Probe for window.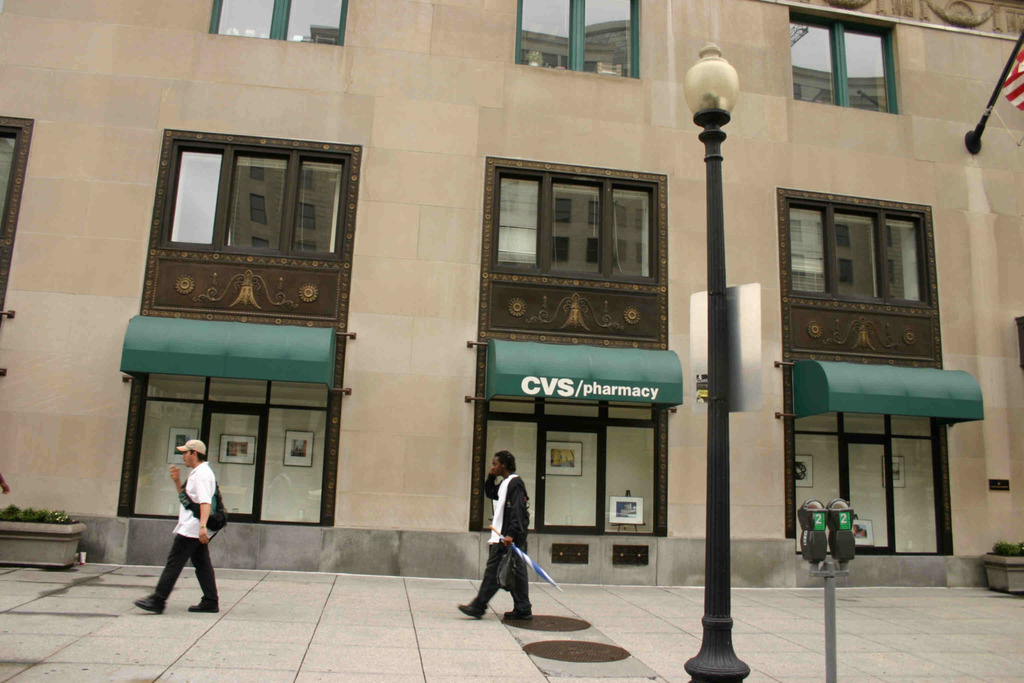
Probe result: crop(479, 158, 671, 293).
